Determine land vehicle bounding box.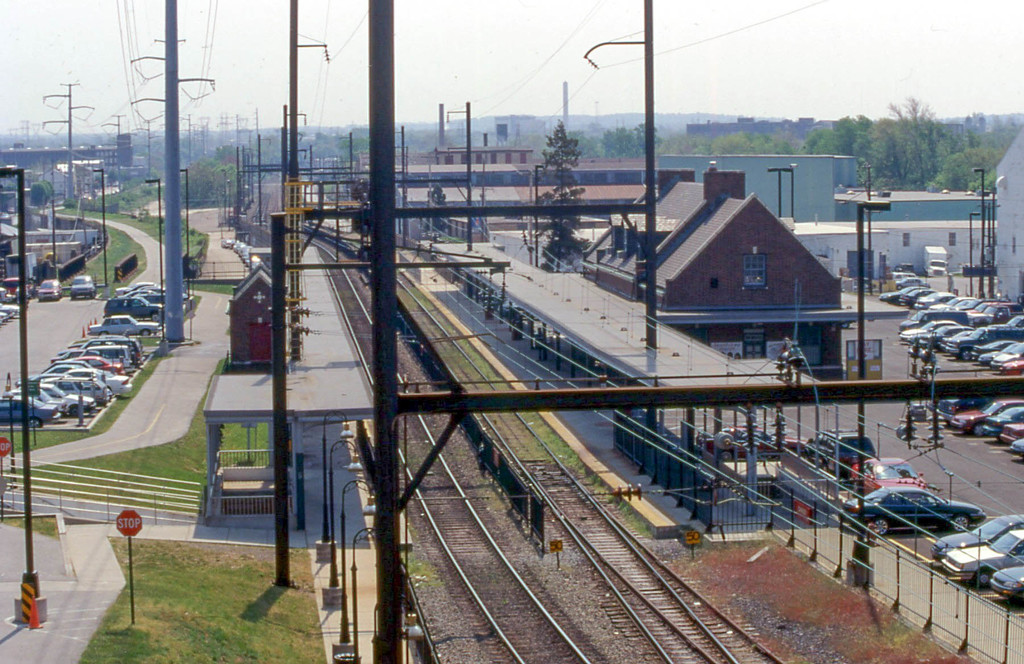
Determined: 988, 311, 1023, 340.
